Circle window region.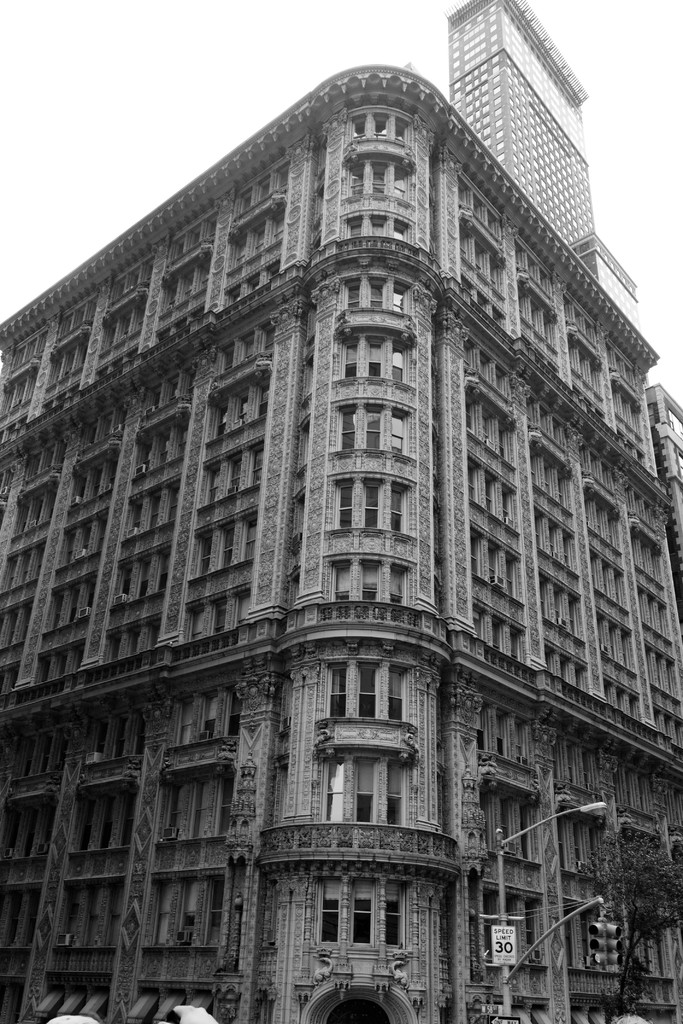
Region: select_region(158, 769, 229, 846).
